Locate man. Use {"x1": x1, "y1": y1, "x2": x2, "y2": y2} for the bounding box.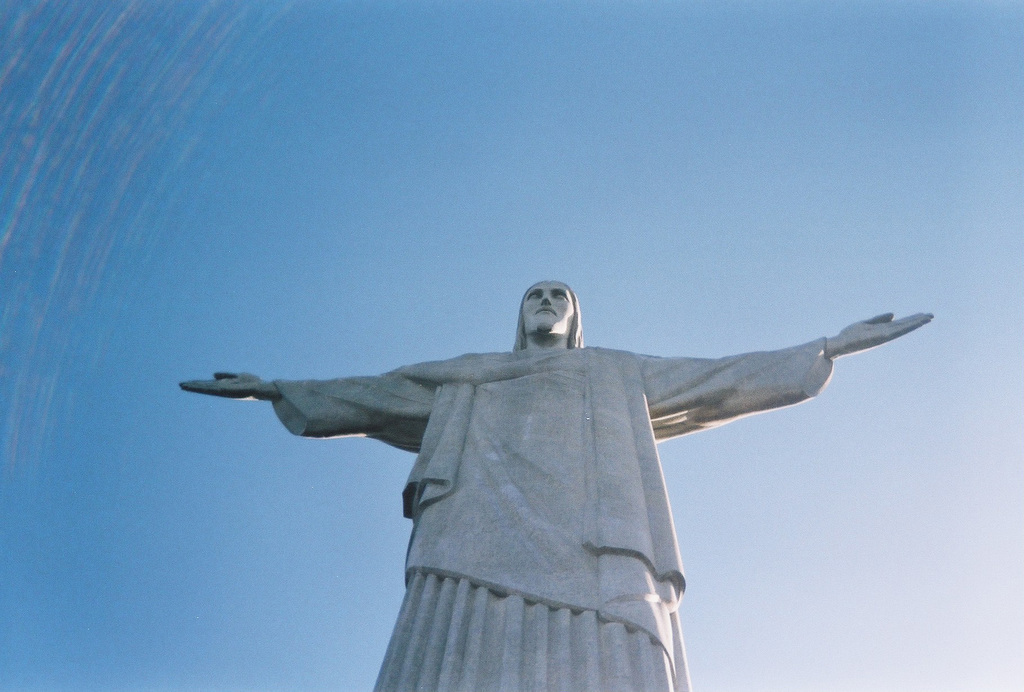
{"x1": 165, "y1": 227, "x2": 964, "y2": 682}.
